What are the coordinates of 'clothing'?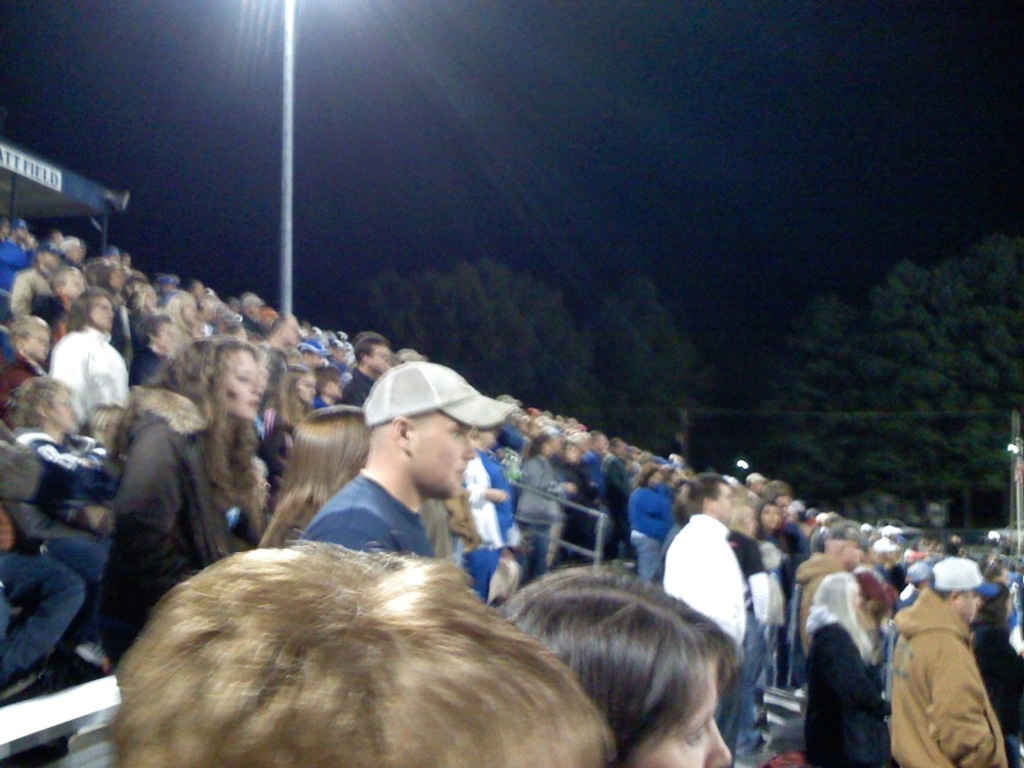
101:384:247:681.
